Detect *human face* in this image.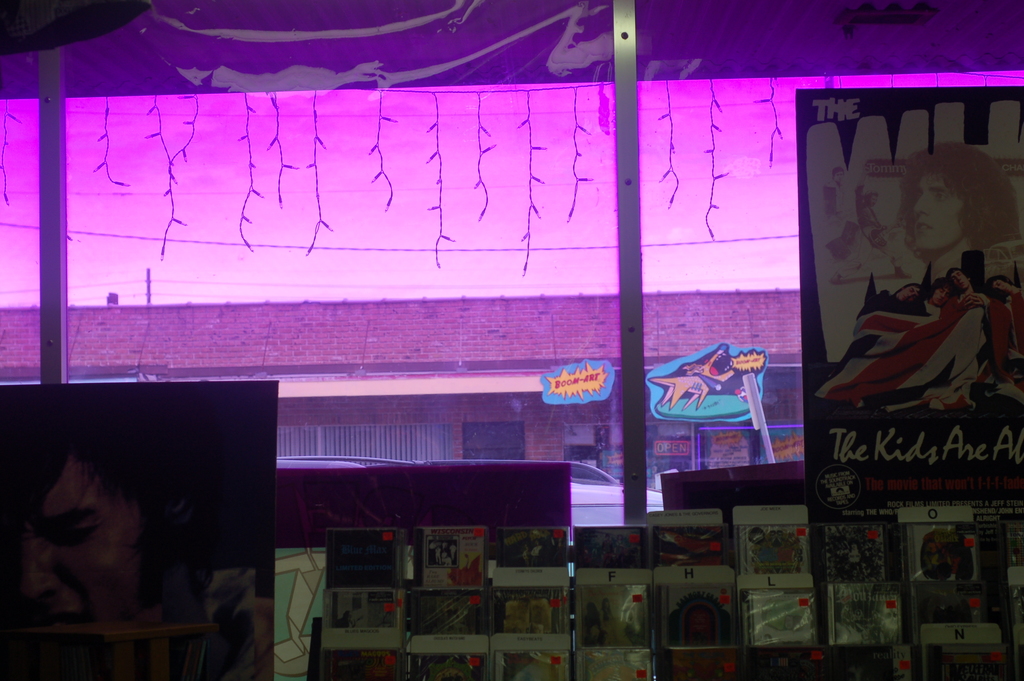
Detection: locate(833, 167, 845, 181).
